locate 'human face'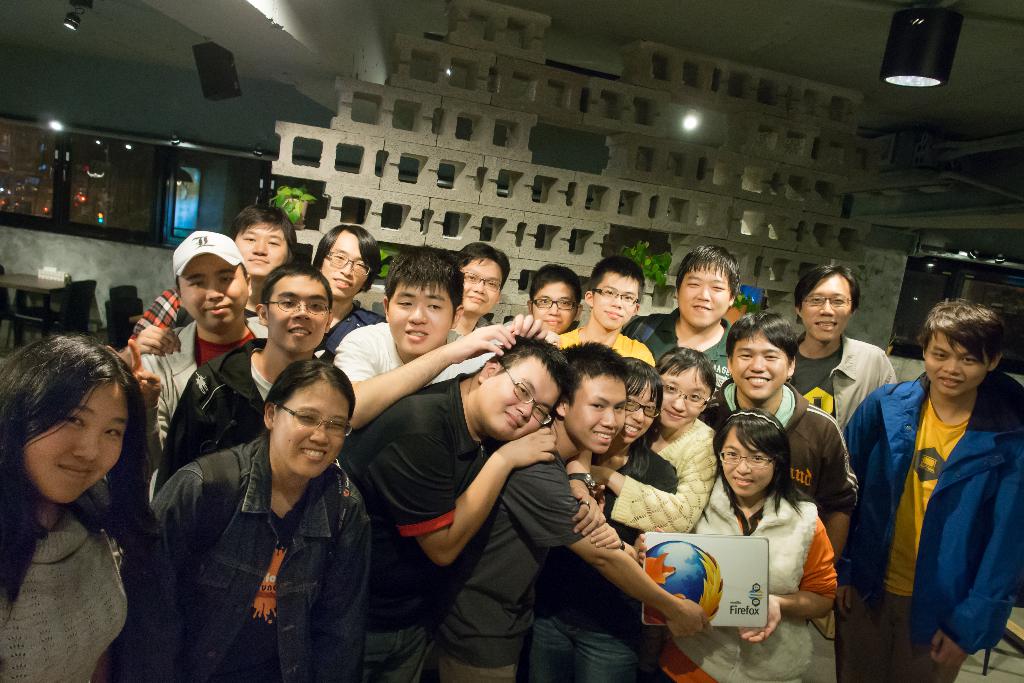
<bbox>232, 224, 287, 276</bbox>
